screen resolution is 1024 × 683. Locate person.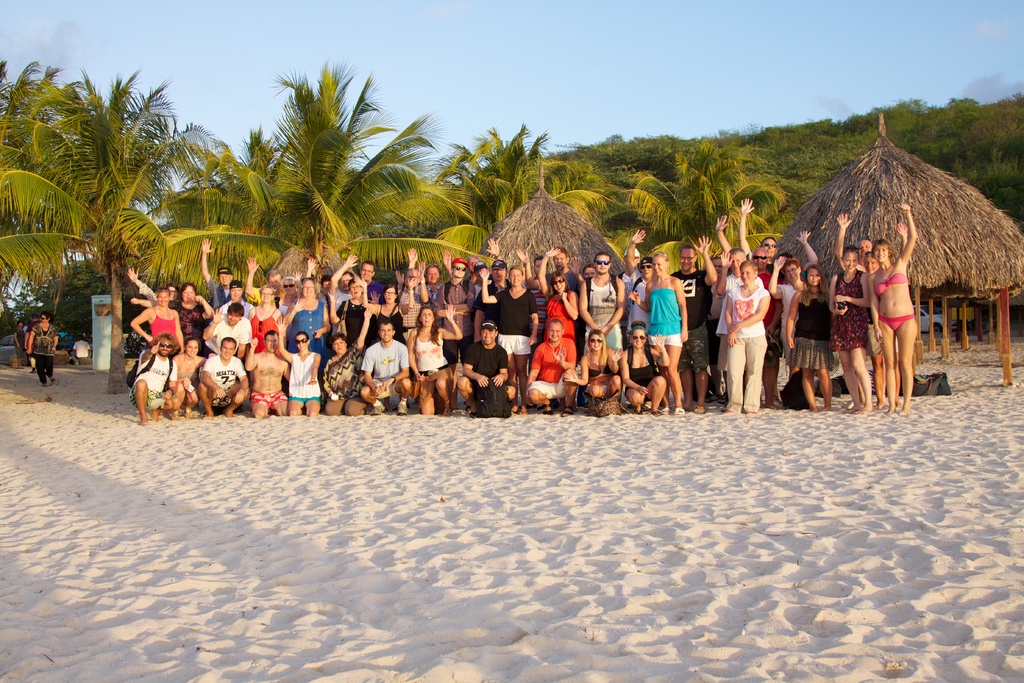
x1=628, y1=245, x2=641, y2=268.
